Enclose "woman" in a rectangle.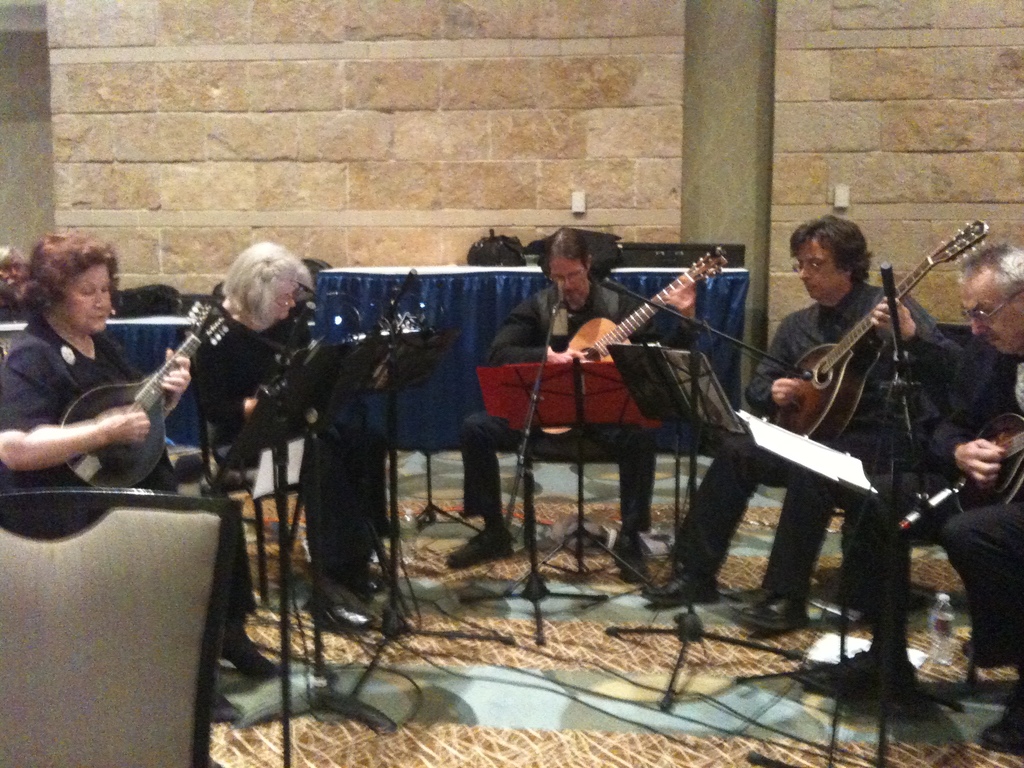
(left=14, top=221, right=221, bottom=676).
